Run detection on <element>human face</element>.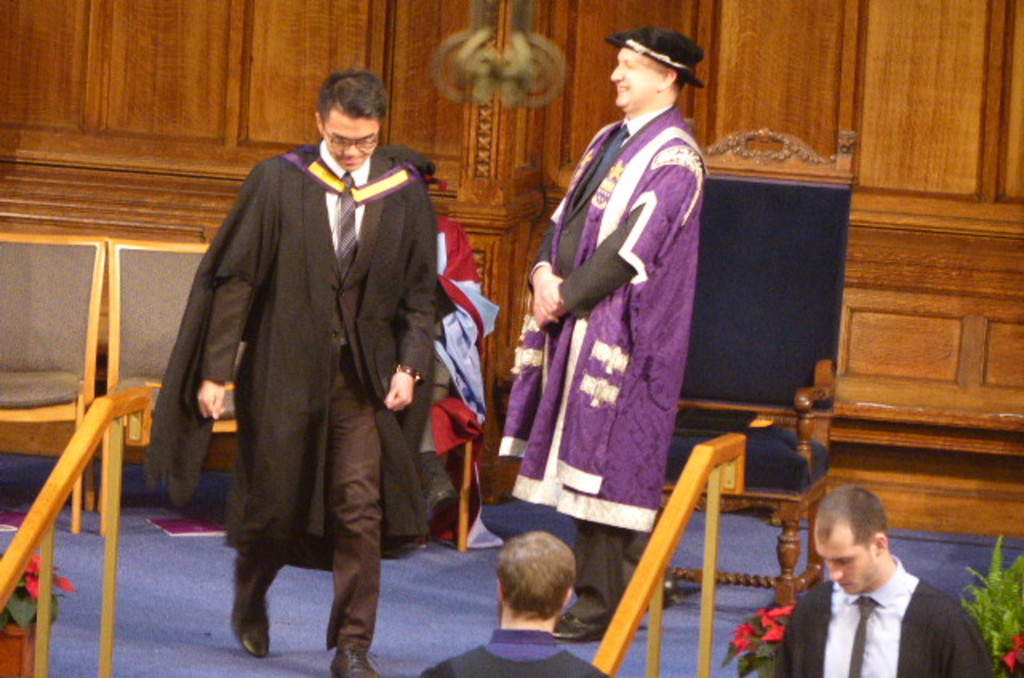
Result: rect(326, 122, 376, 173).
